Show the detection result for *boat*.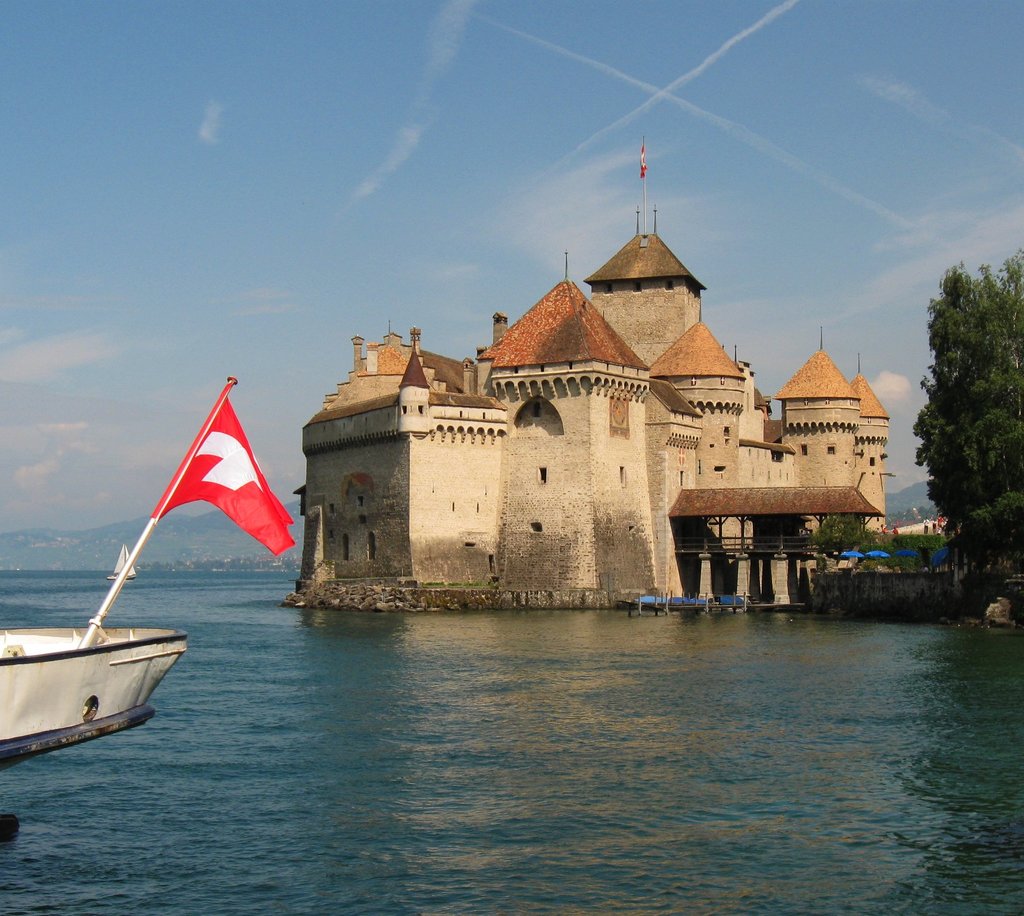
x1=985 y1=599 x2=1014 y2=628.
